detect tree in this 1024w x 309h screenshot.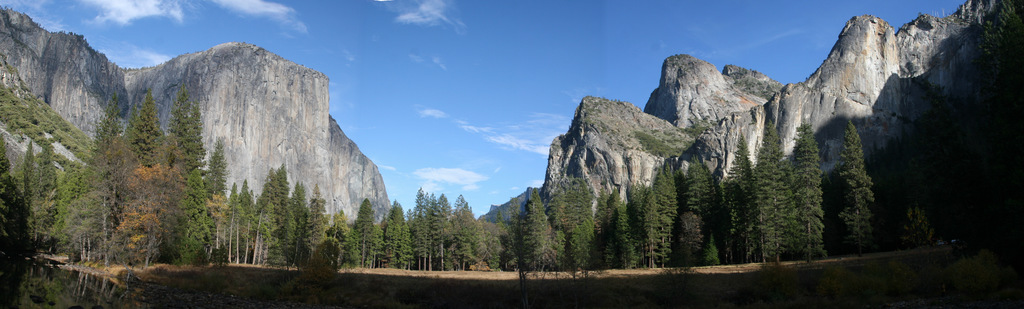
Detection: left=613, top=198, right=640, bottom=268.
